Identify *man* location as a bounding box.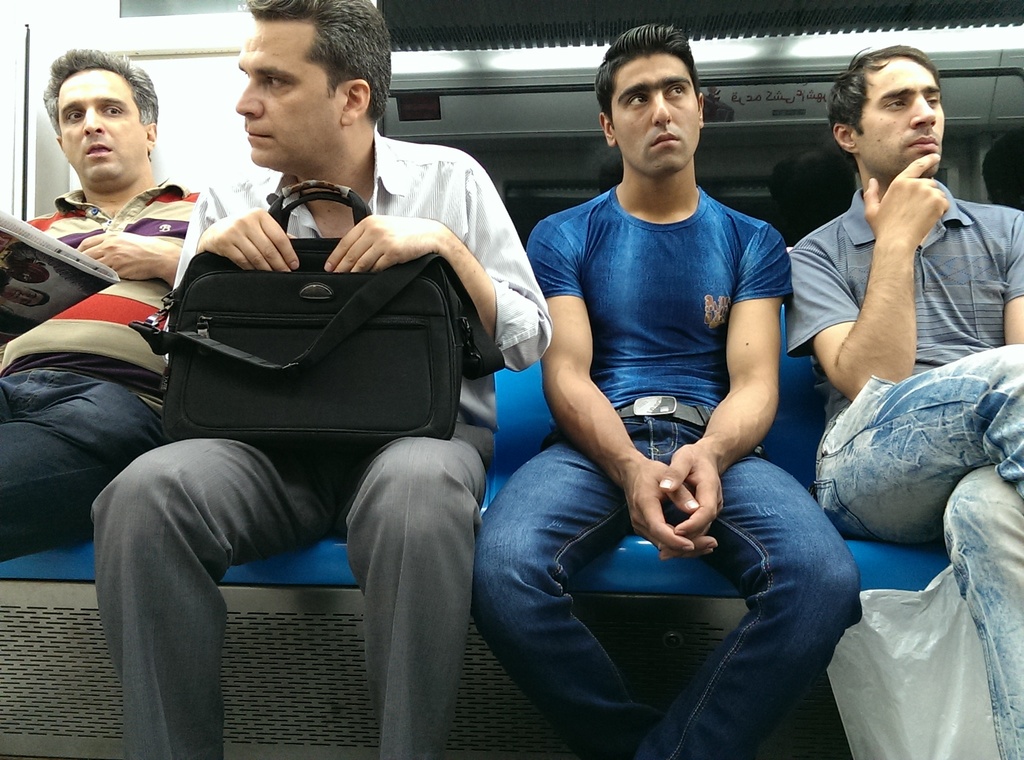
(82, 53, 557, 732).
